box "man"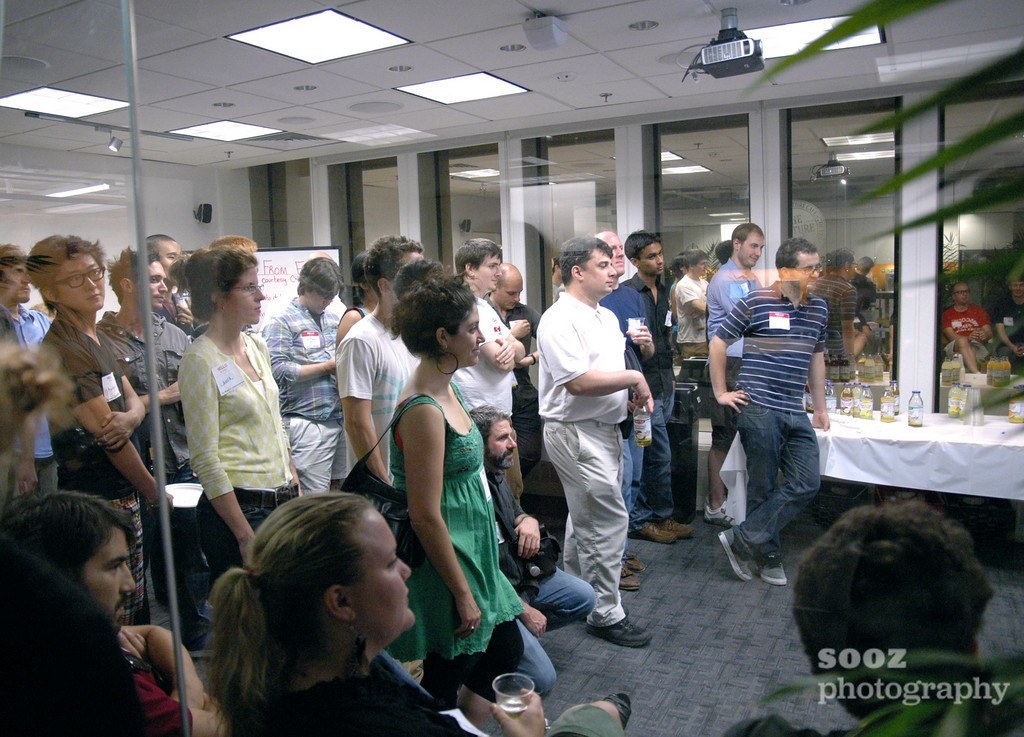
region(694, 236, 831, 601)
